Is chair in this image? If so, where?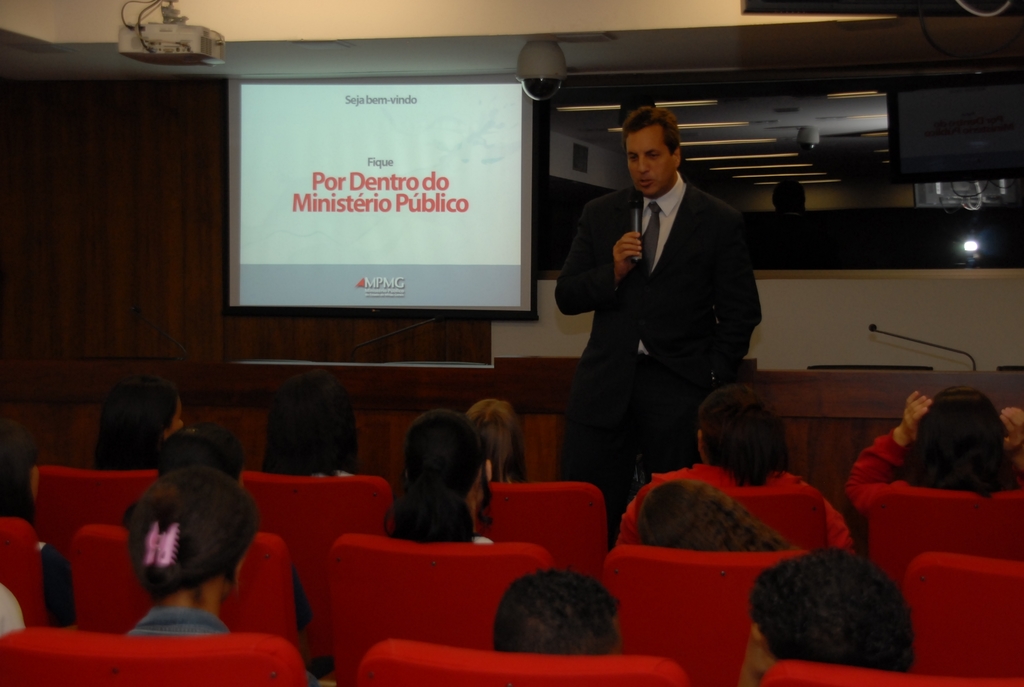
Yes, at Rect(70, 521, 298, 659).
